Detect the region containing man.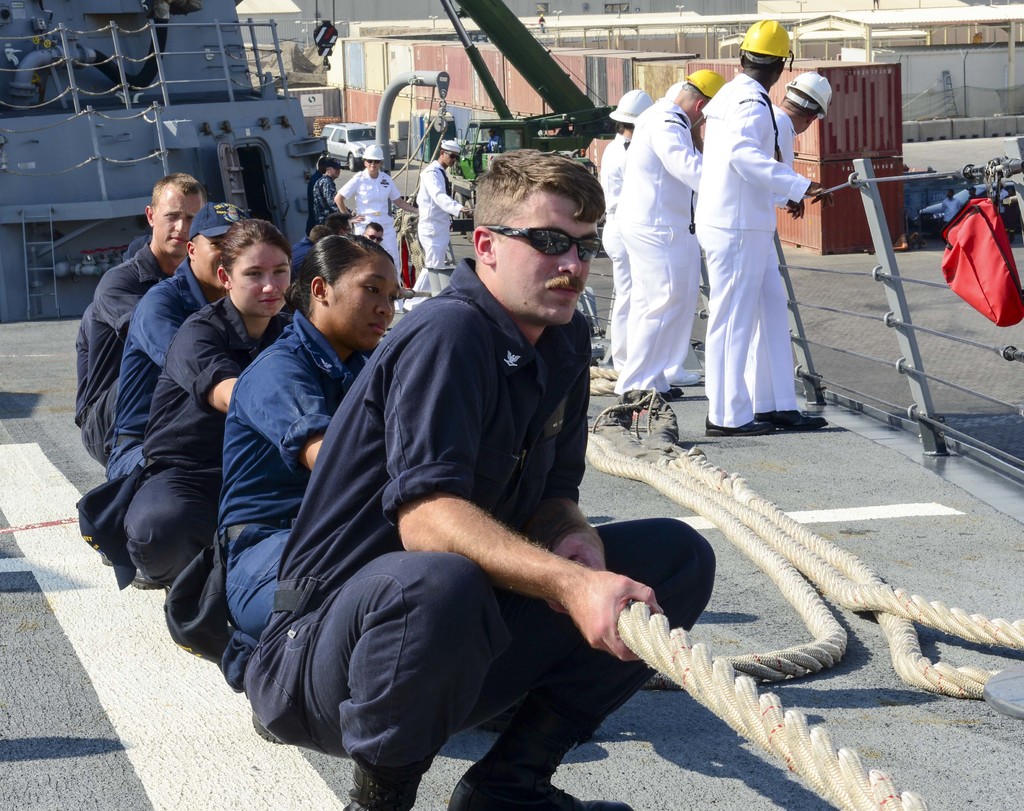
bbox=[765, 69, 834, 216].
